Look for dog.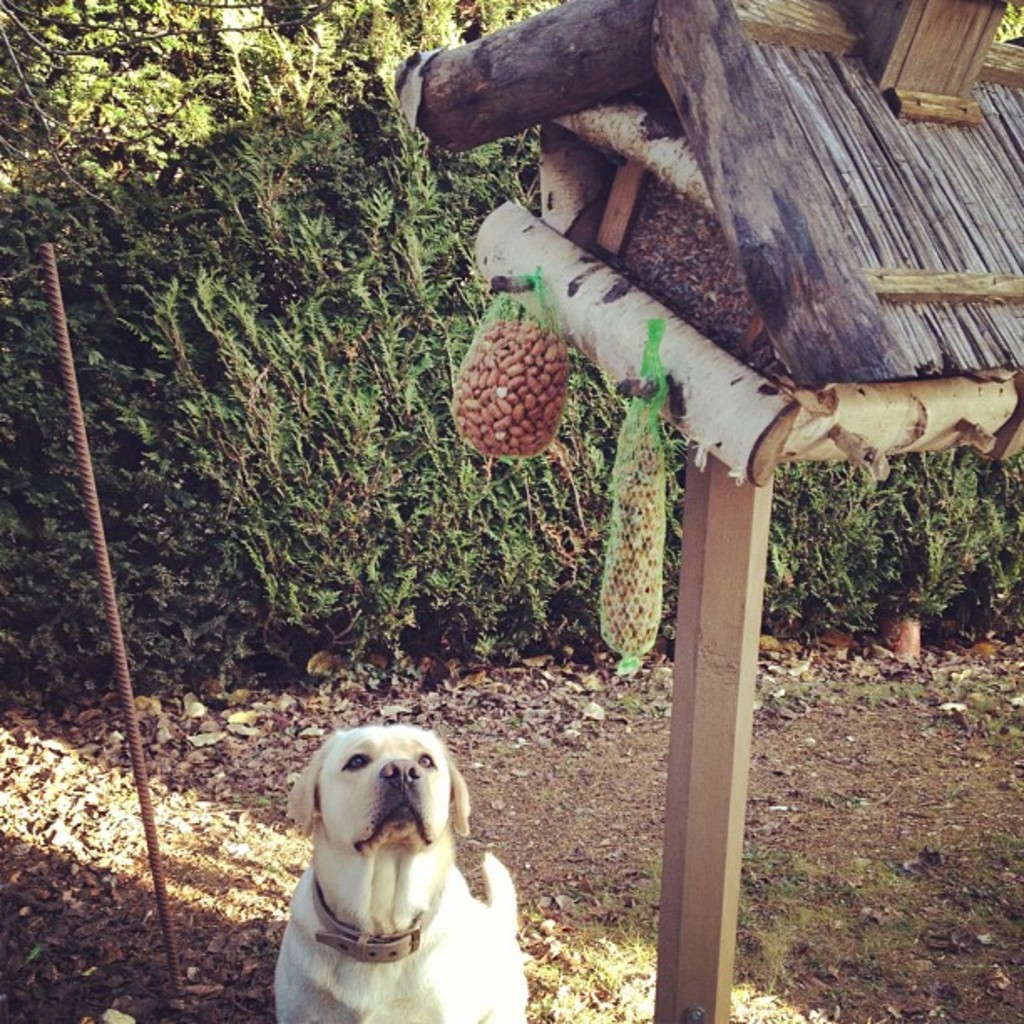
Found: BBox(281, 726, 532, 1022).
